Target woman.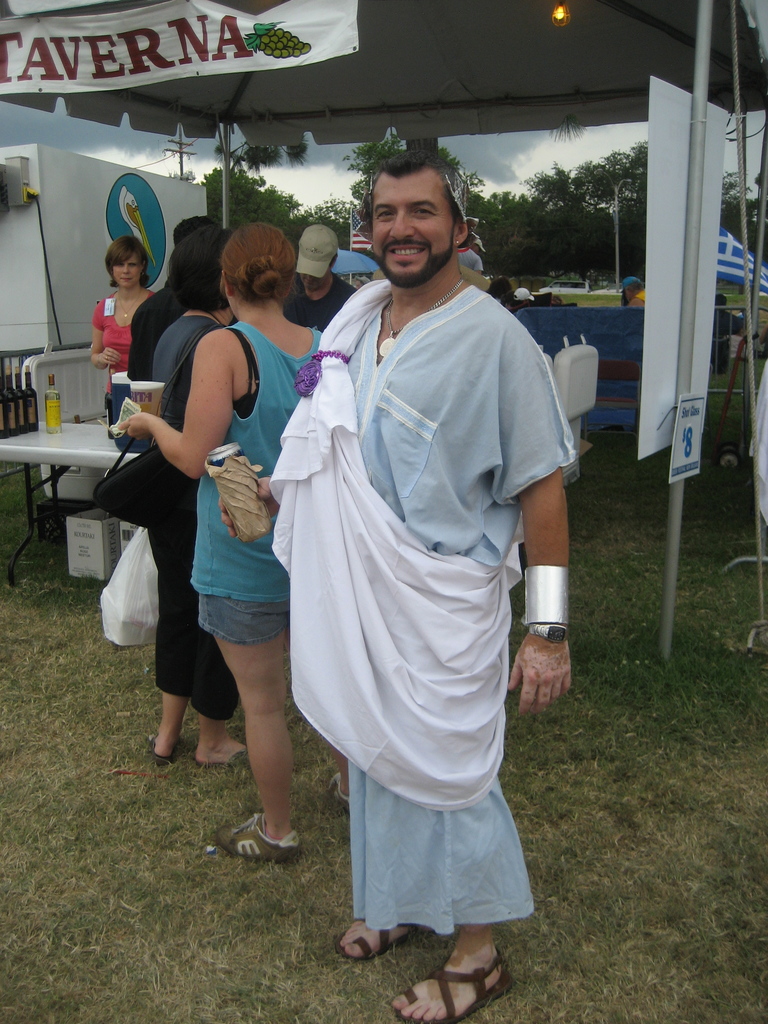
Target region: (left=92, top=235, right=154, bottom=422).
